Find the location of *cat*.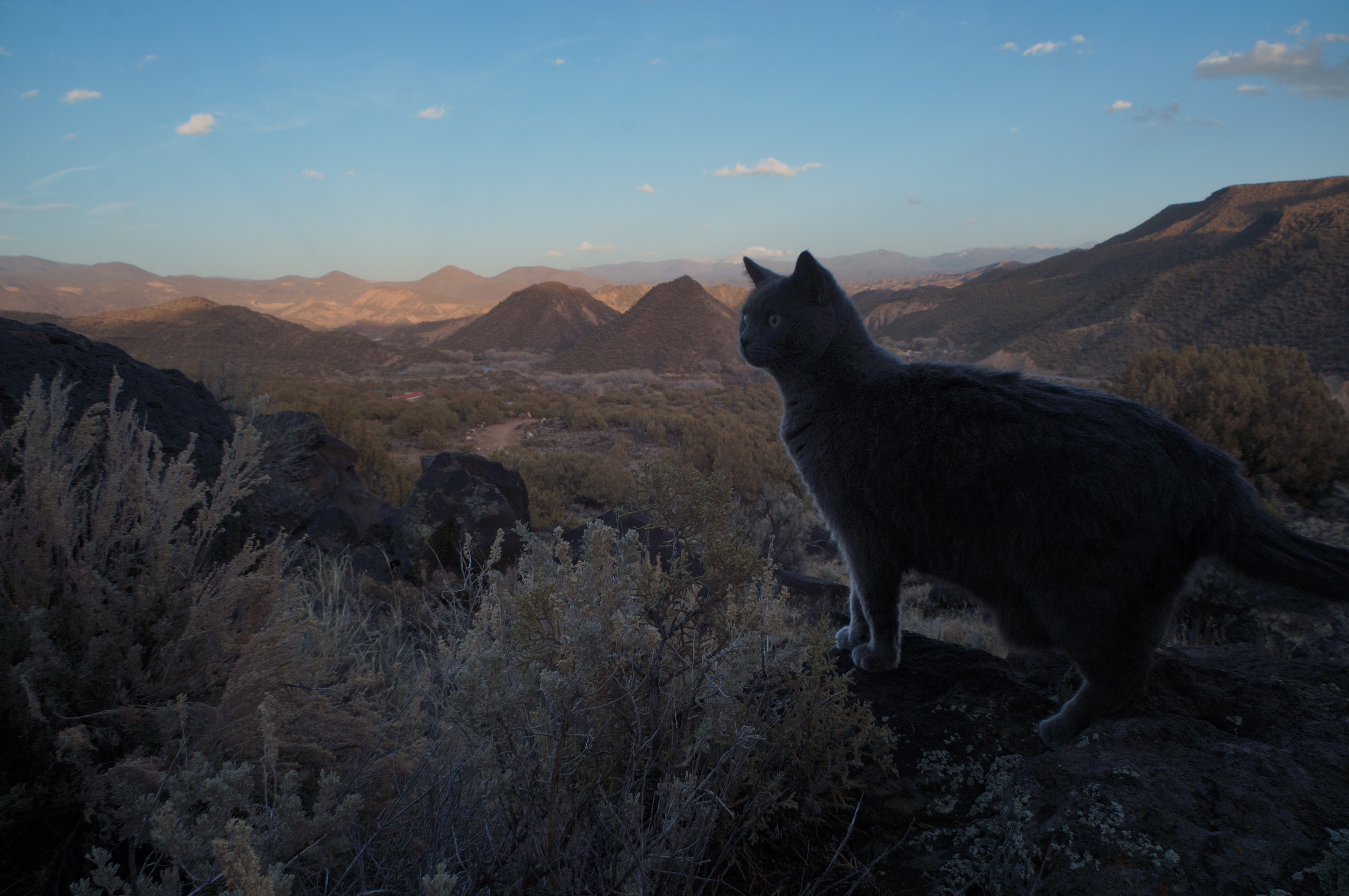
Location: <region>202, 67, 370, 206</region>.
